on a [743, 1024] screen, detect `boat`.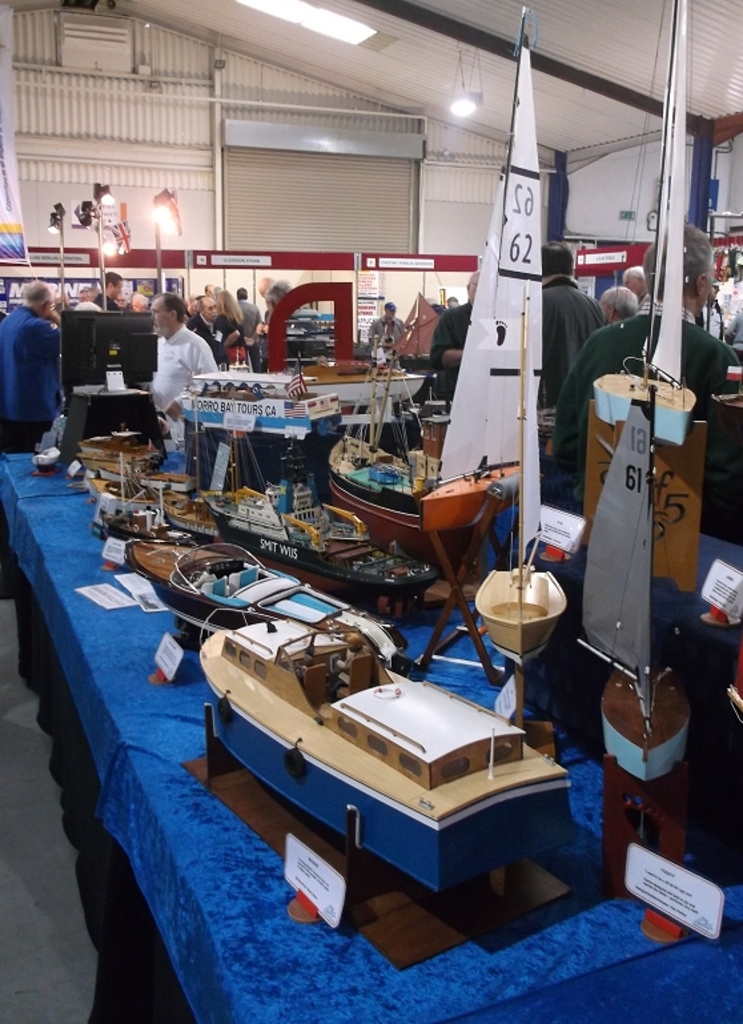
pyautogui.locateOnScreen(160, 477, 217, 539).
